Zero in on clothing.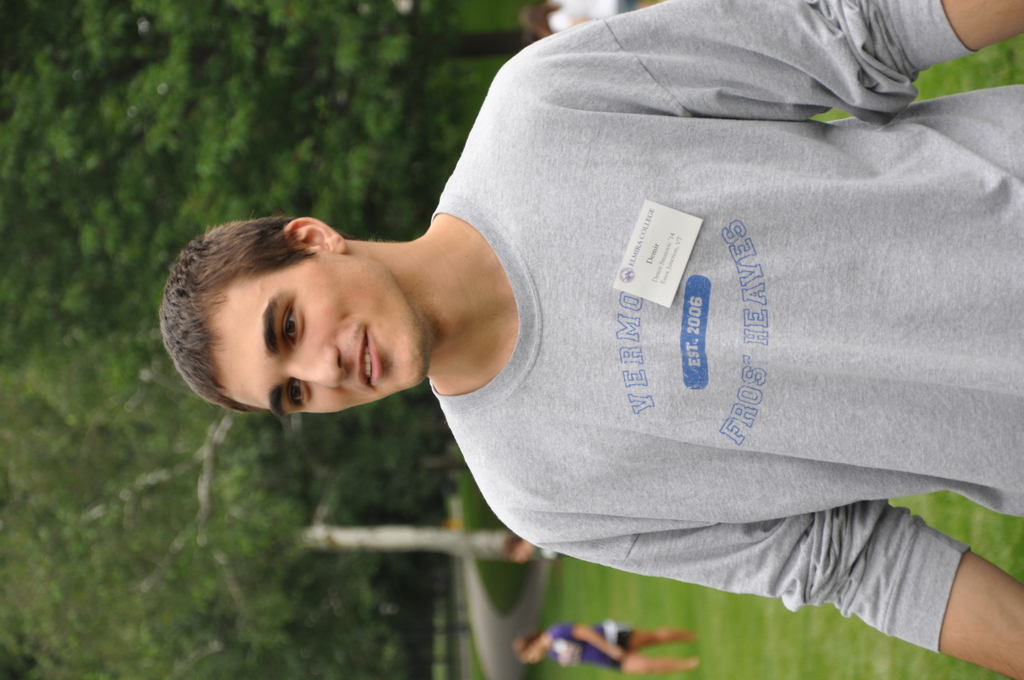
Zeroed in: (left=547, top=624, right=634, bottom=670).
